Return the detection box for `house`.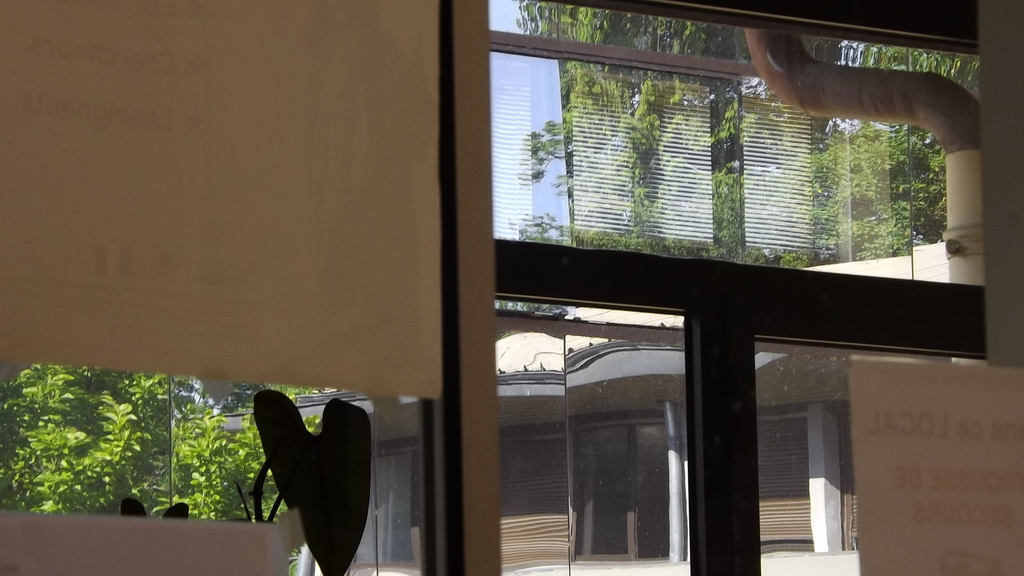
box=[0, 0, 1023, 575].
